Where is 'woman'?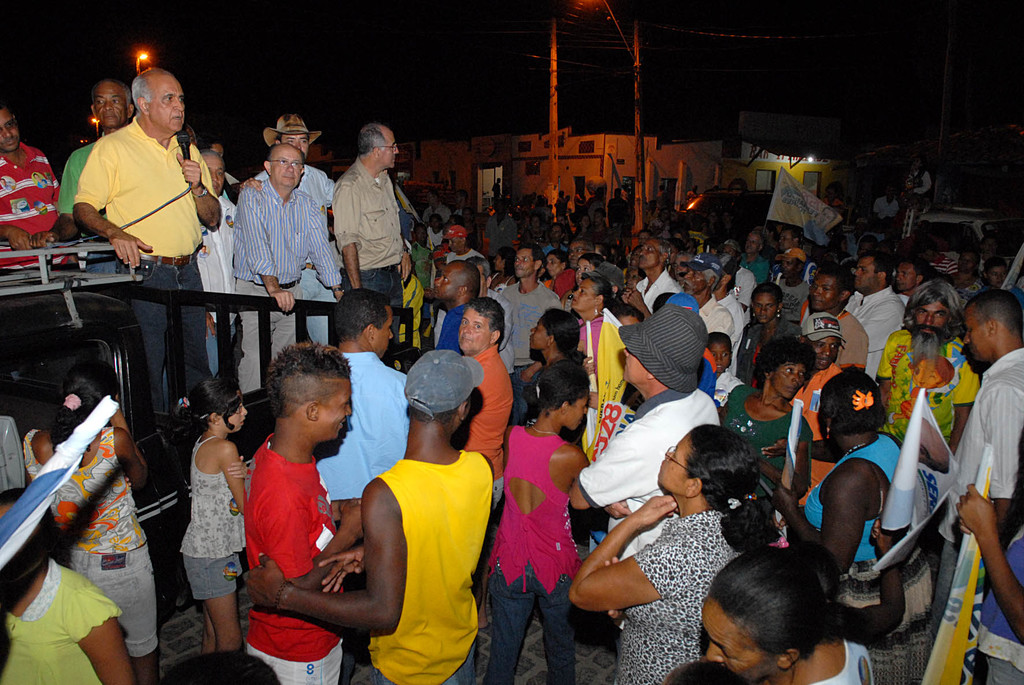
(476,356,589,684).
